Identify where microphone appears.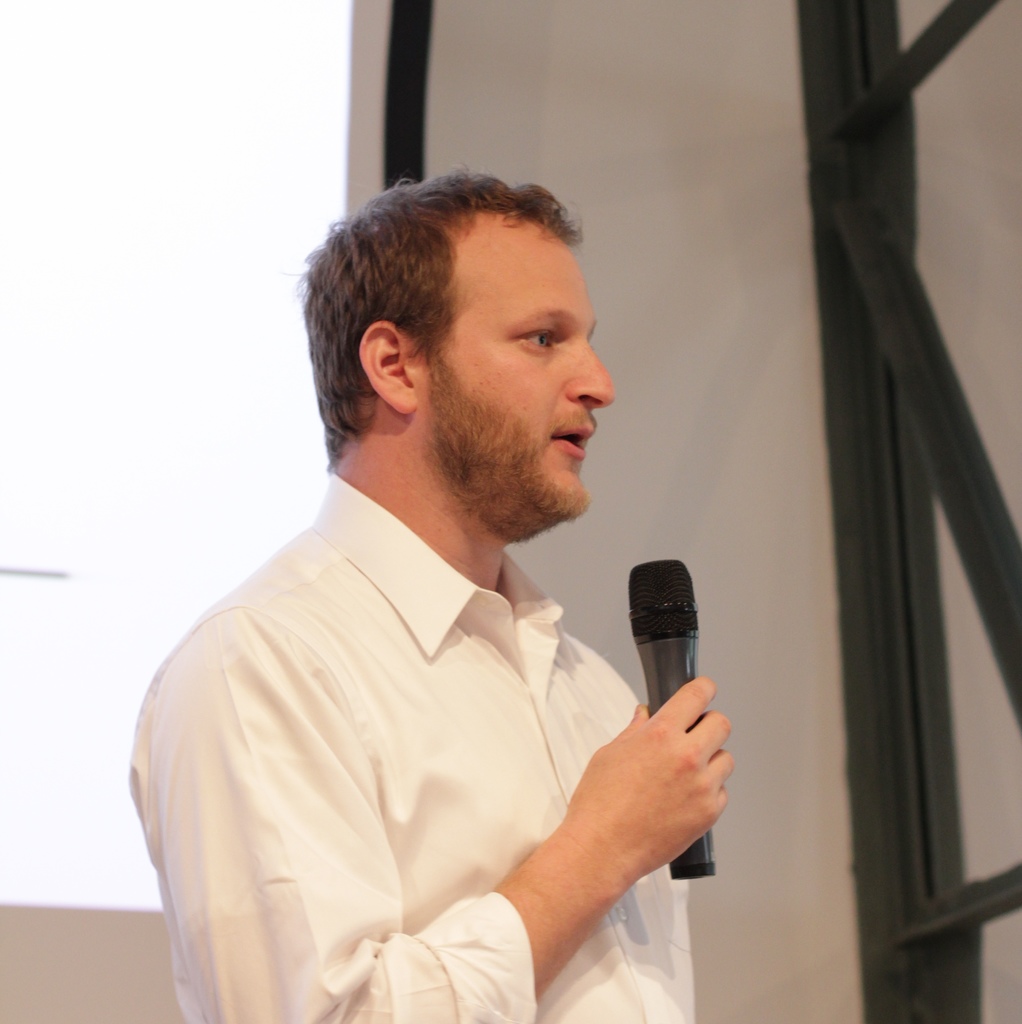
Appears at (left=624, top=556, right=717, bottom=880).
